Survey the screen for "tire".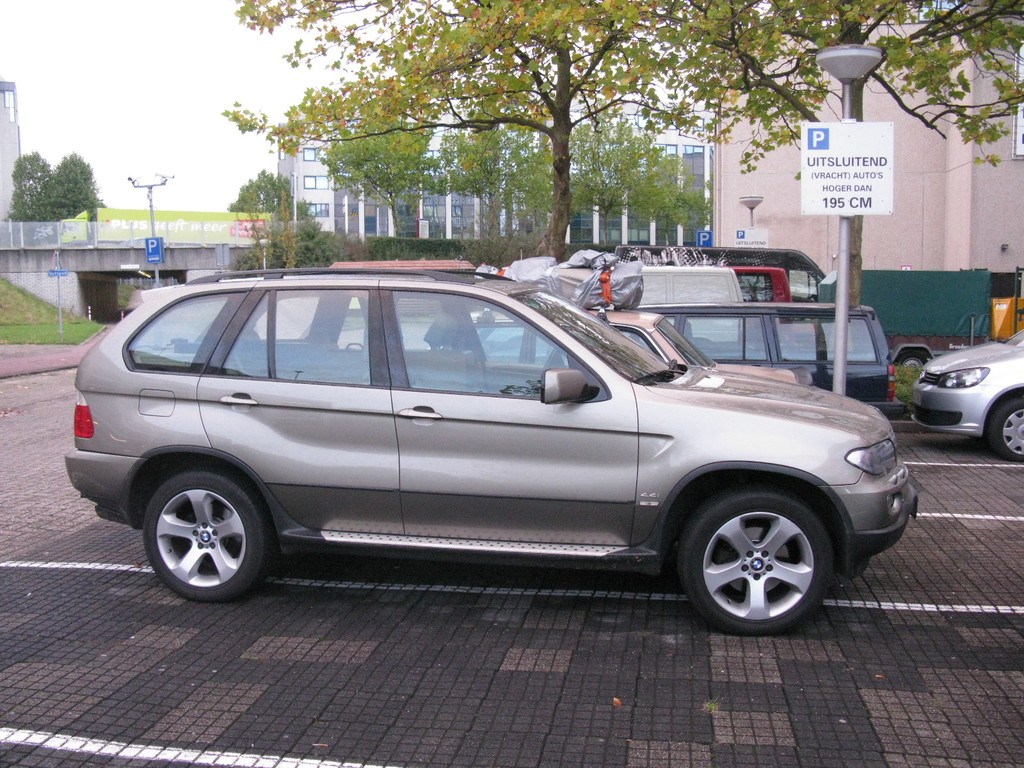
Survey found: bbox(676, 491, 829, 641).
